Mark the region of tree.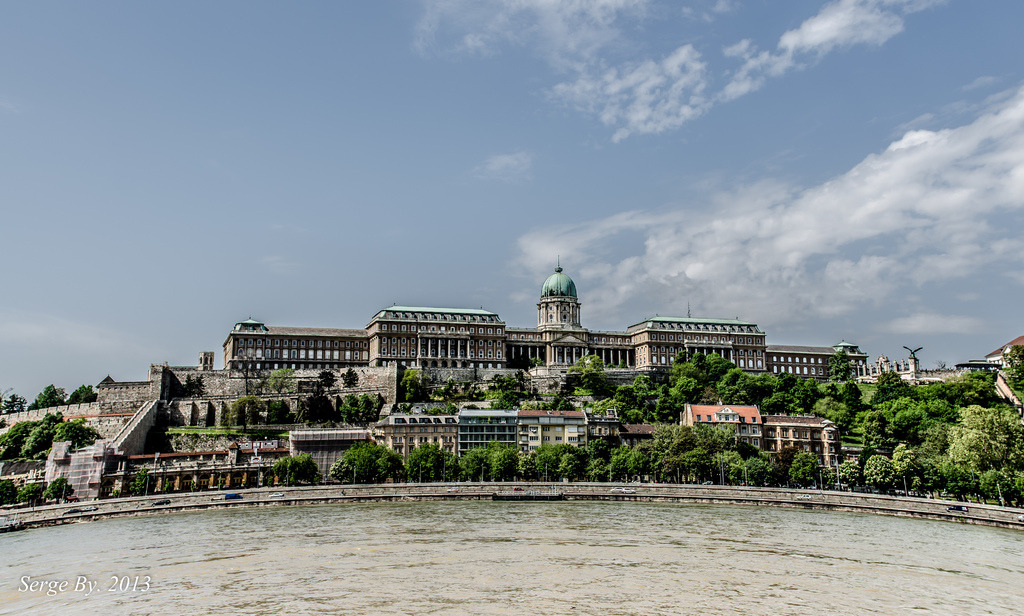
Region: select_region(932, 453, 979, 499).
